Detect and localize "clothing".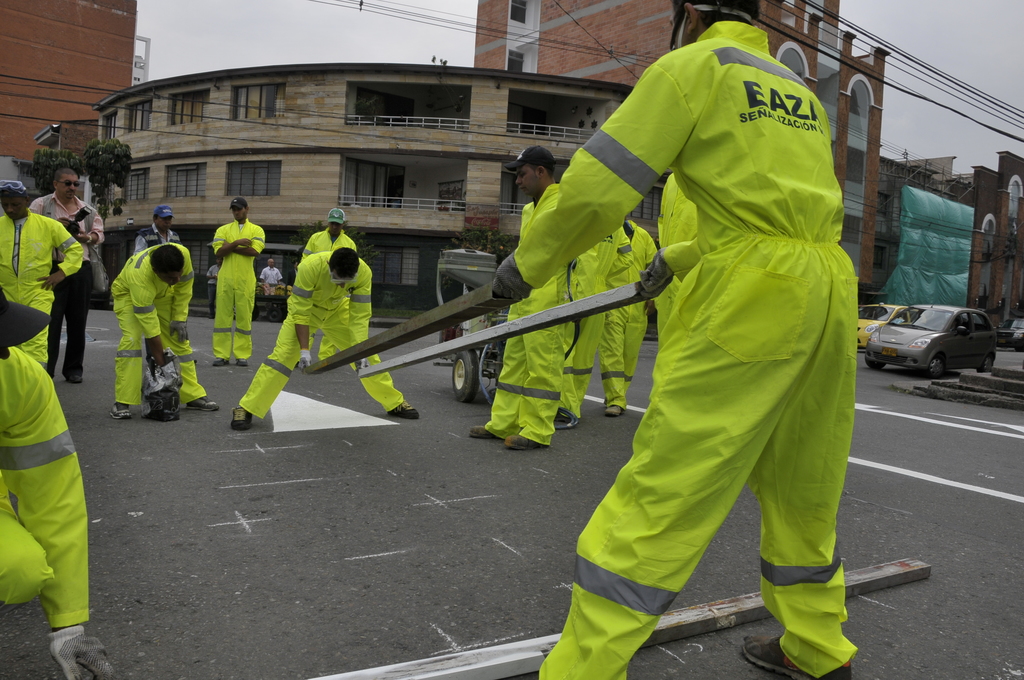
Localized at {"x1": 473, "y1": 179, "x2": 545, "y2": 444}.
